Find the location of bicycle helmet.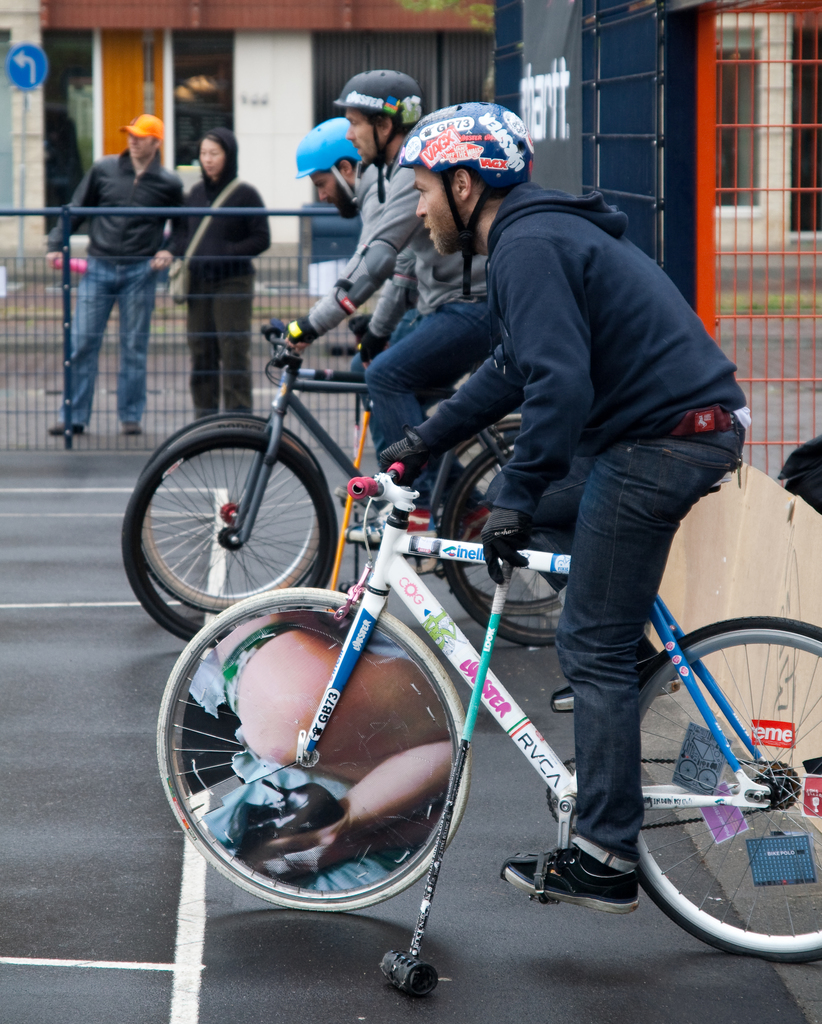
Location: crop(334, 64, 428, 206).
